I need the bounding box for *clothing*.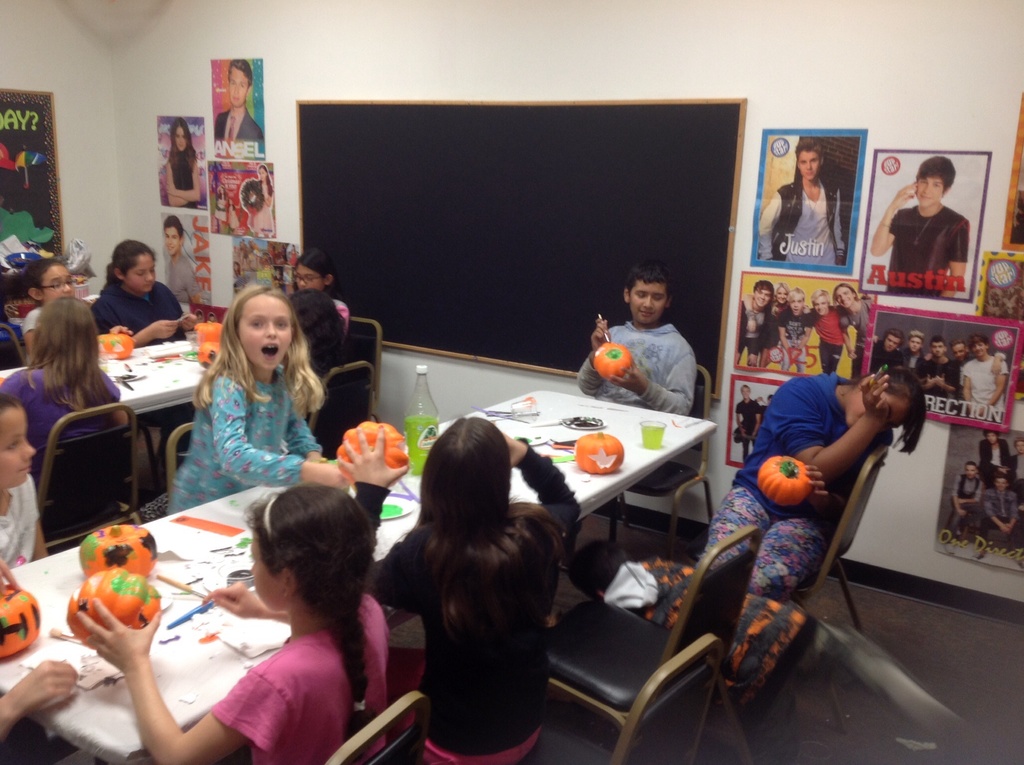
Here it is: 979,437,1012,482.
